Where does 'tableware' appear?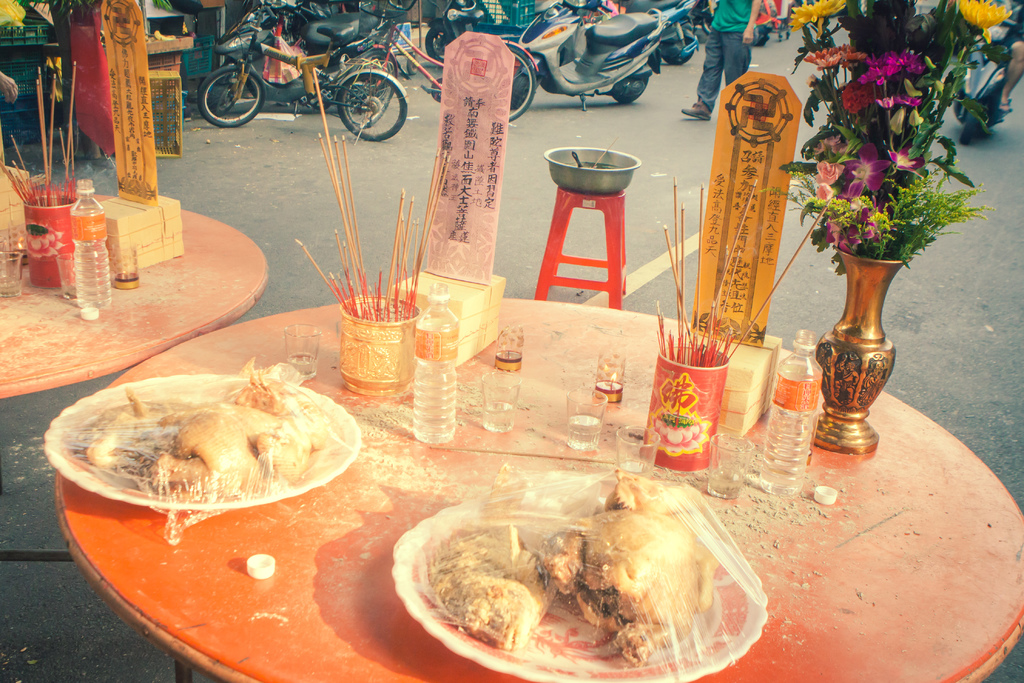
Appears at {"left": 0, "top": 250, "right": 24, "bottom": 297}.
